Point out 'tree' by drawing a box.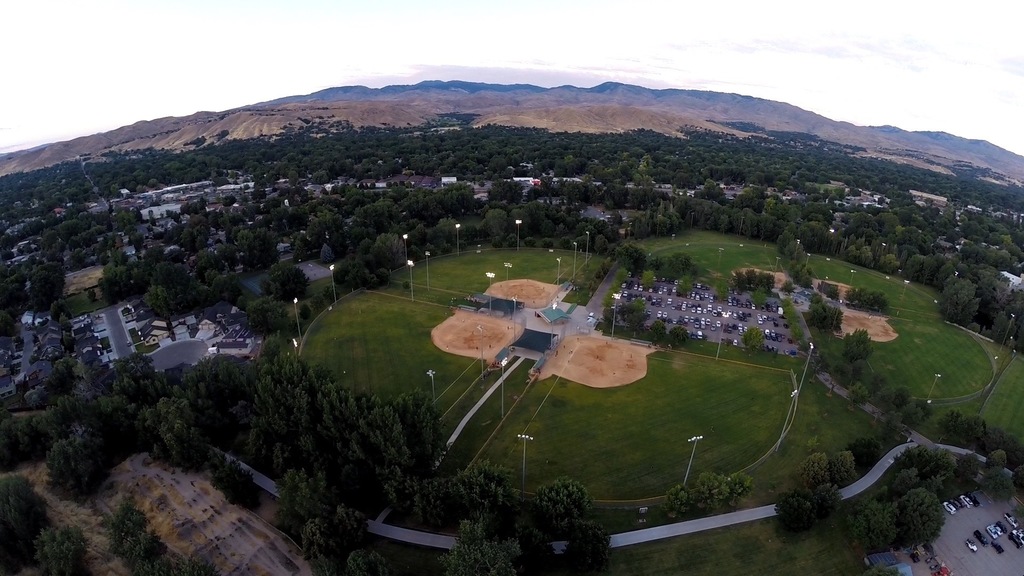
rect(134, 397, 201, 472).
